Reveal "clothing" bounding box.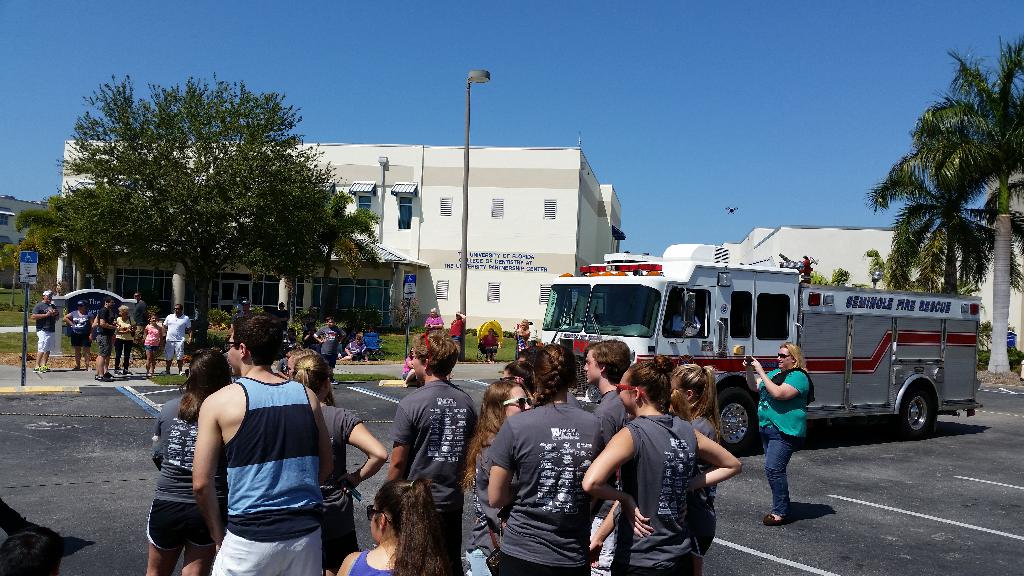
Revealed: detection(116, 319, 134, 362).
